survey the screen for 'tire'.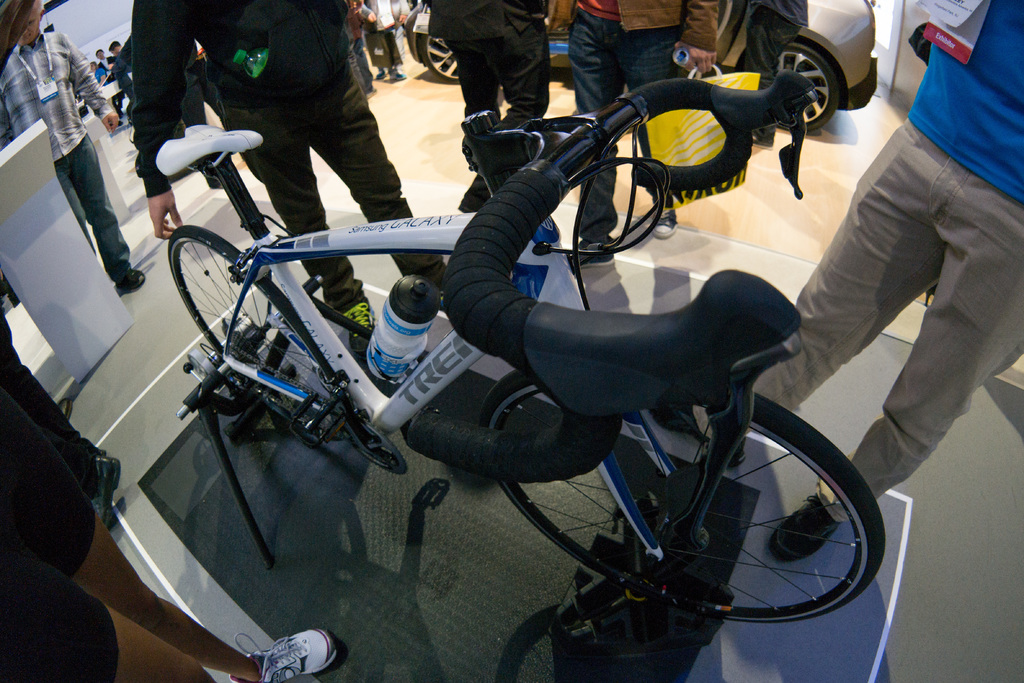
Survey found: locate(420, 31, 467, 83).
